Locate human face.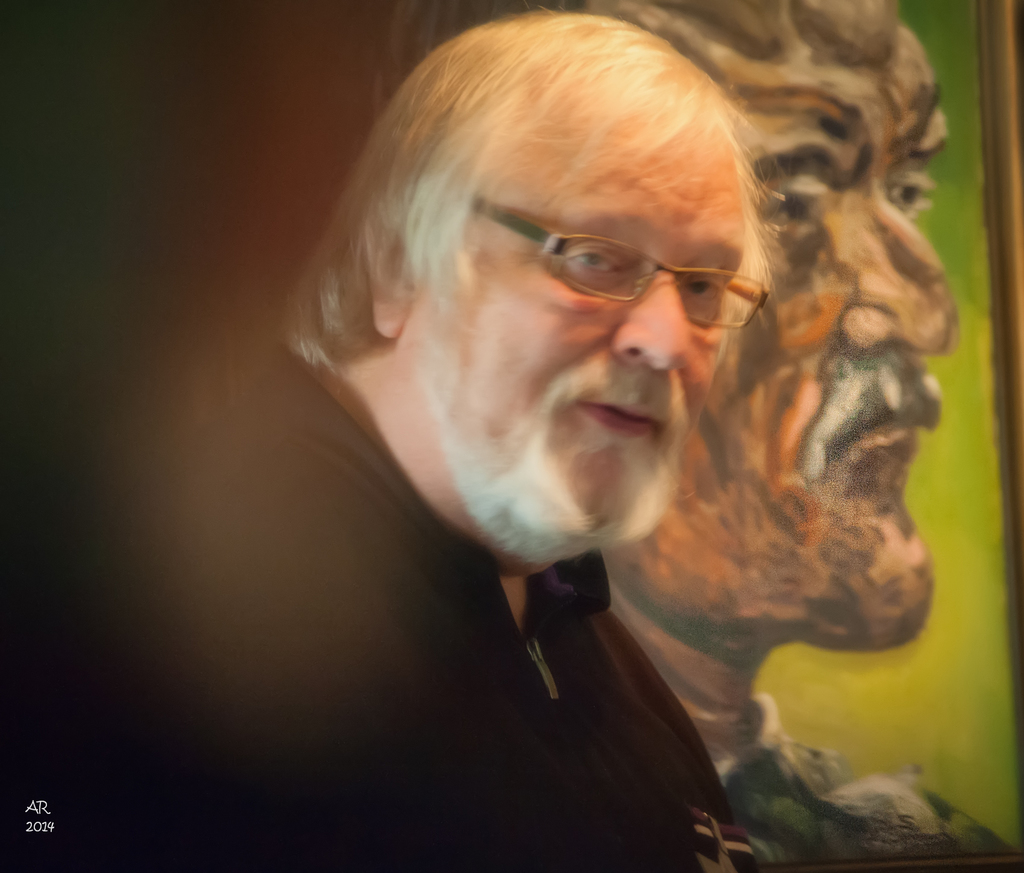
Bounding box: crop(401, 97, 746, 526).
